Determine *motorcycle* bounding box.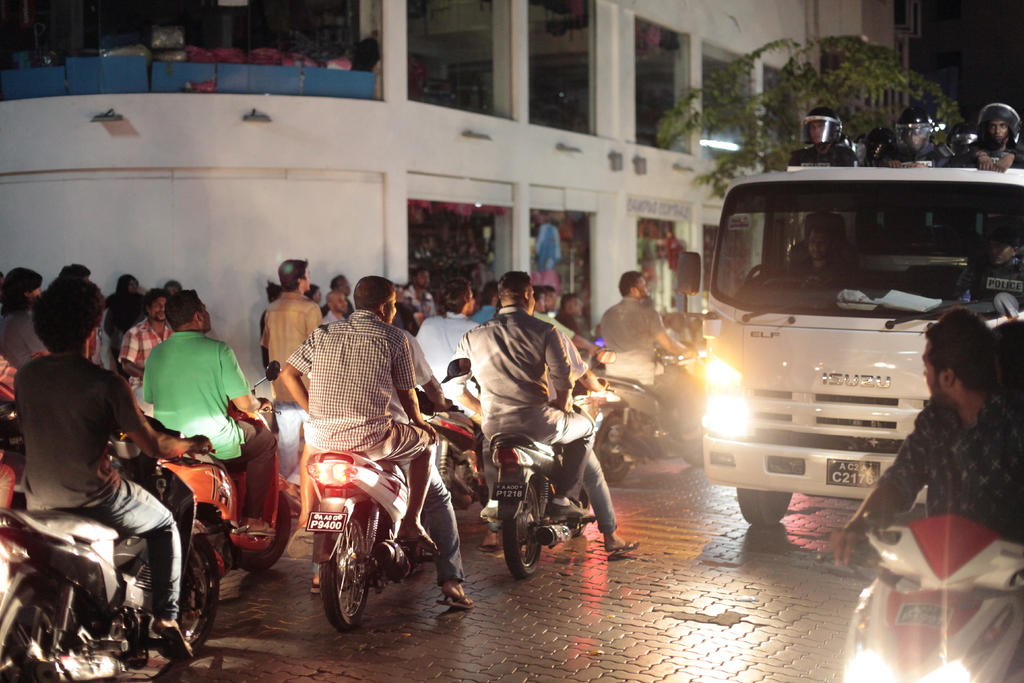
Determined: <region>289, 349, 473, 636</region>.
